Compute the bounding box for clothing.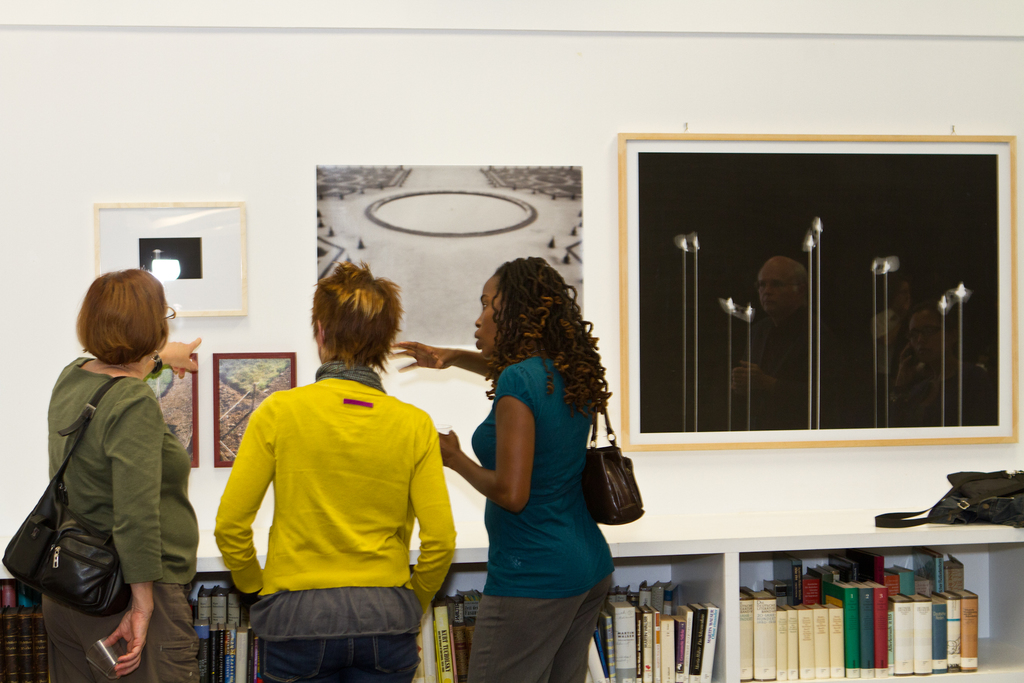
<box>208,350,454,664</box>.
